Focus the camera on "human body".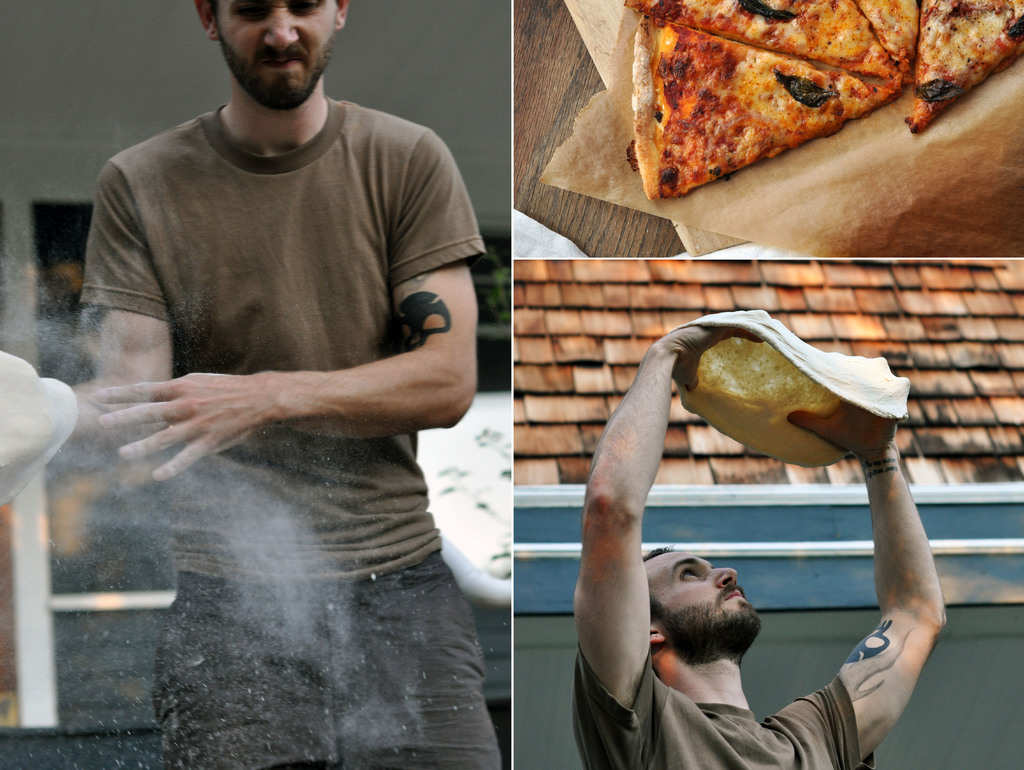
Focus region: rect(32, 0, 511, 769).
